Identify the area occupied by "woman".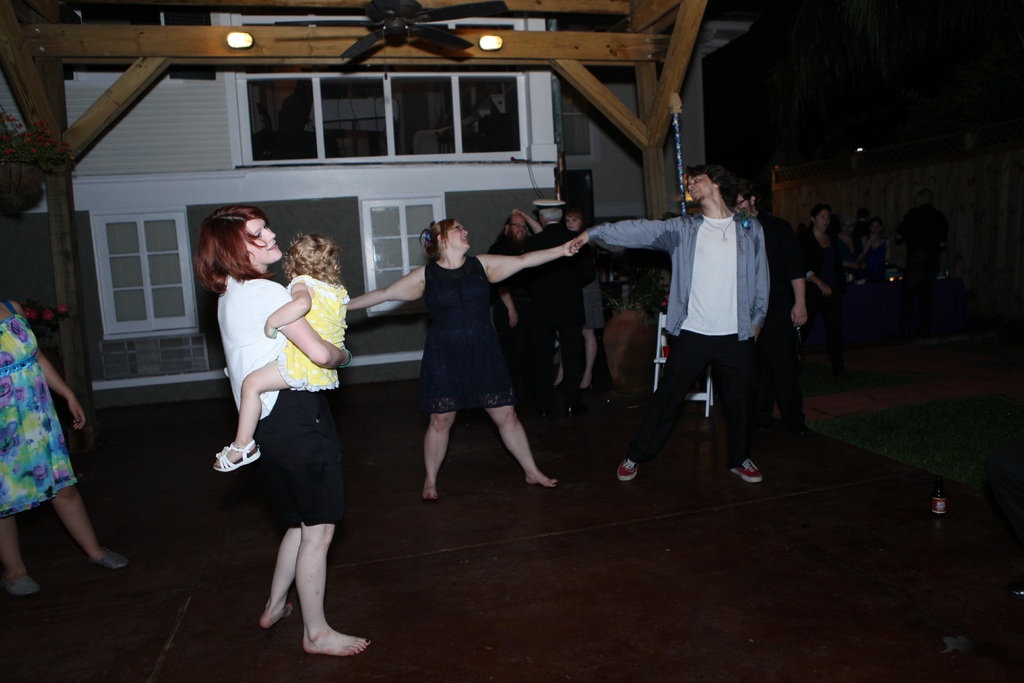
Area: <region>861, 218, 891, 281</region>.
